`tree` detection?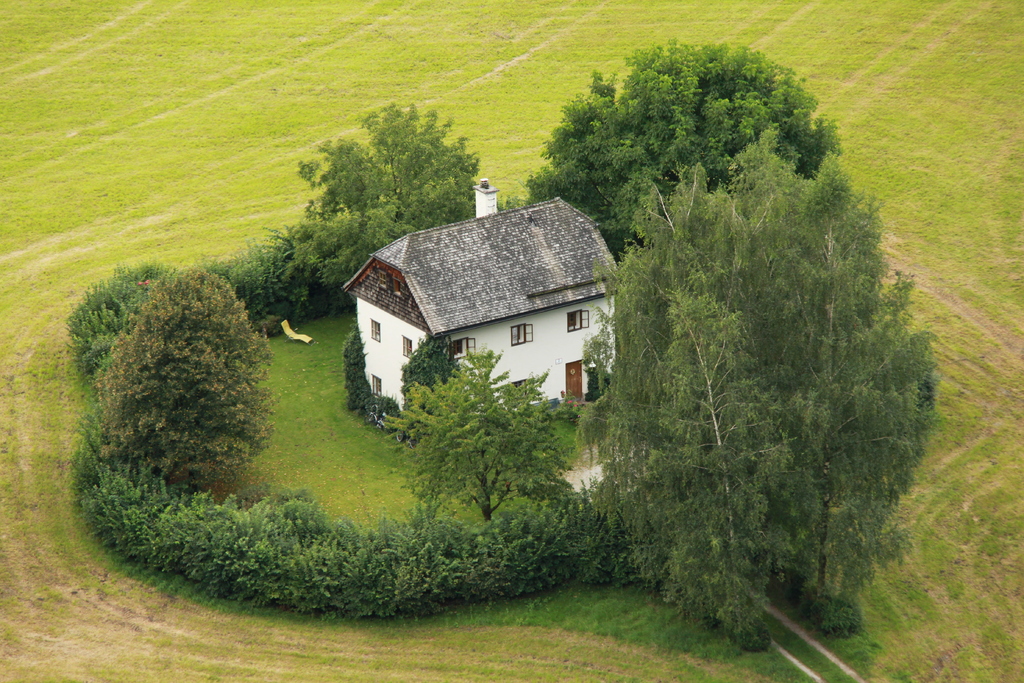
x1=95, y1=263, x2=270, y2=491
